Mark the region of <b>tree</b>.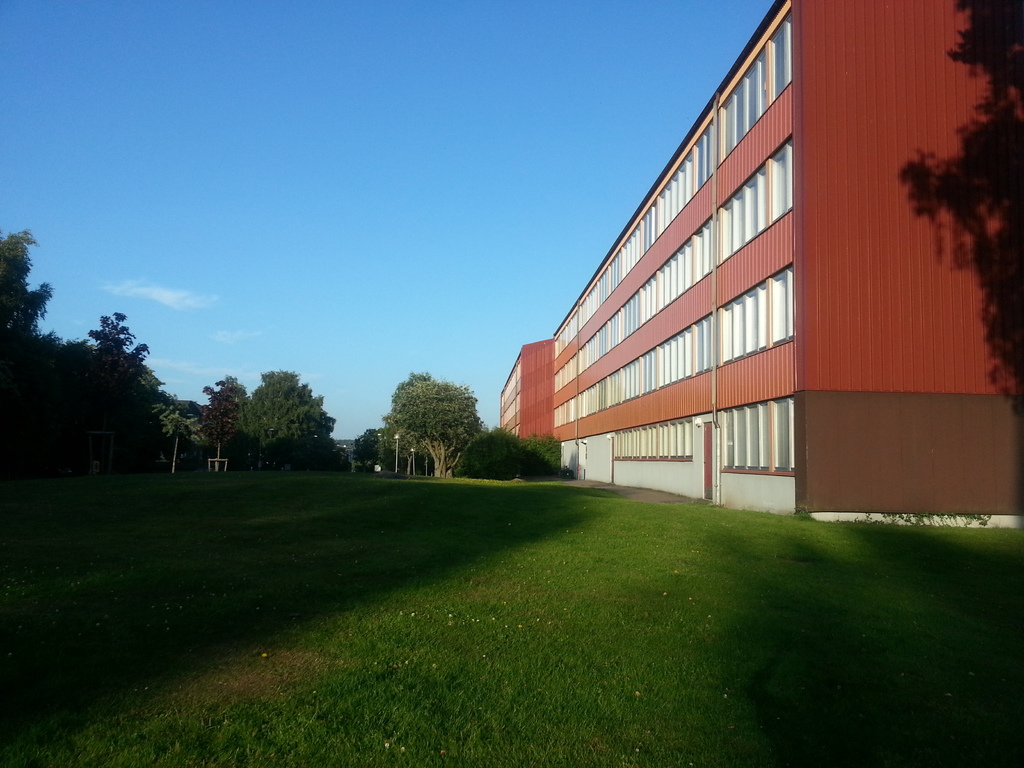
Region: {"left": 461, "top": 430, "right": 576, "bottom": 484}.
